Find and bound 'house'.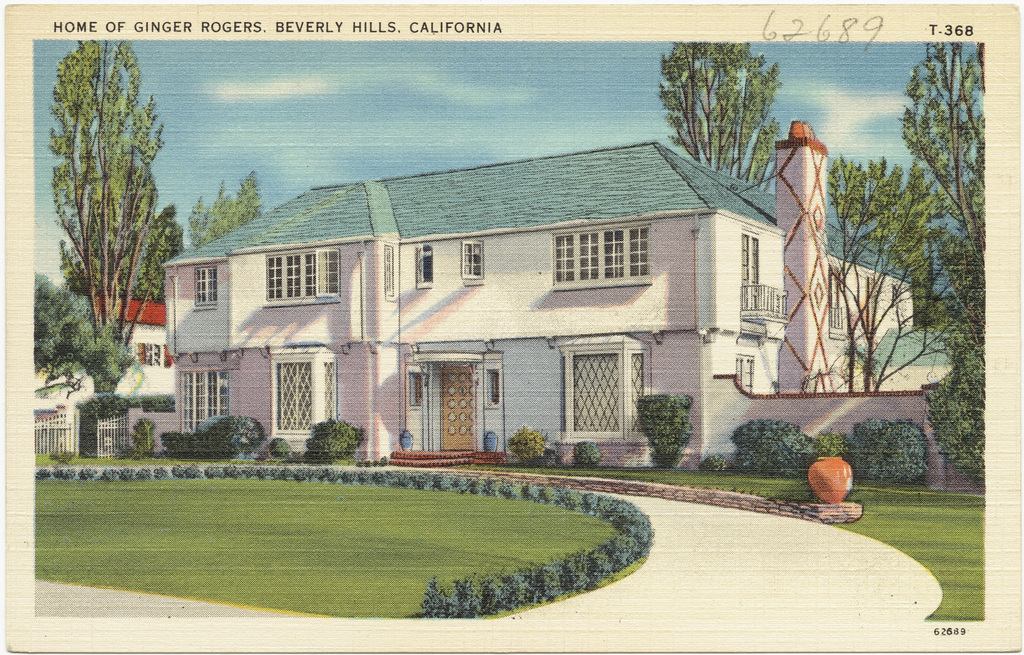
Bound: region(152, 73, 876, 476).
